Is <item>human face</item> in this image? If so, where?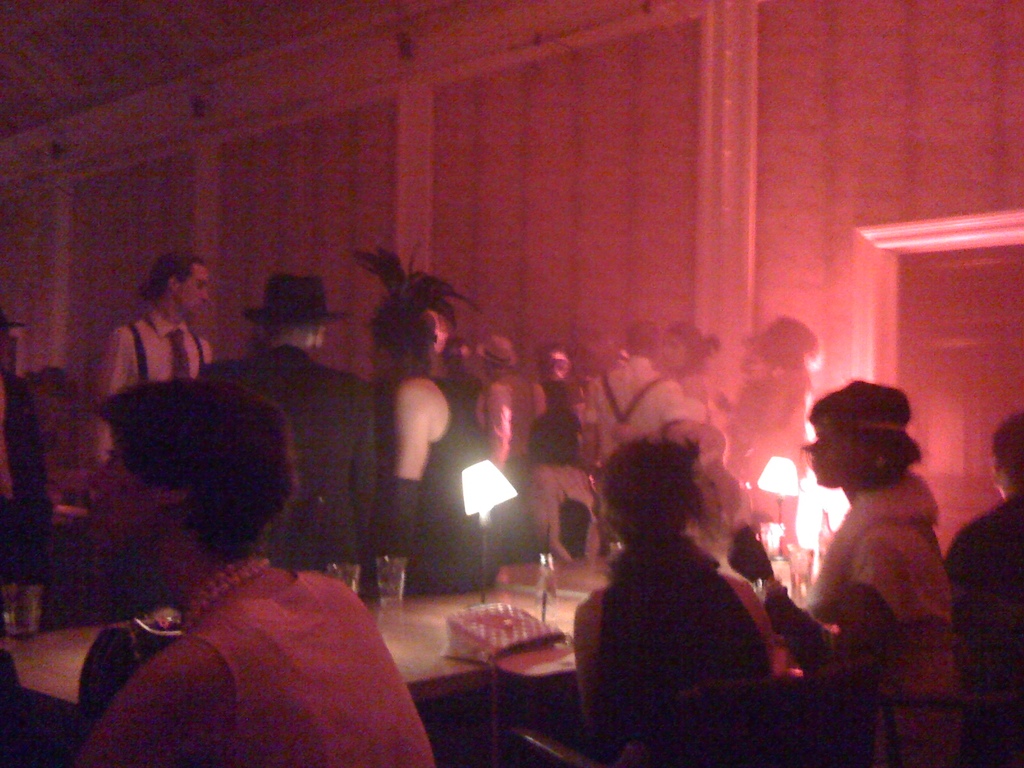
Yes, at {"x1": 744, "y1": 346, "x2": 766, "y2": 383}.
